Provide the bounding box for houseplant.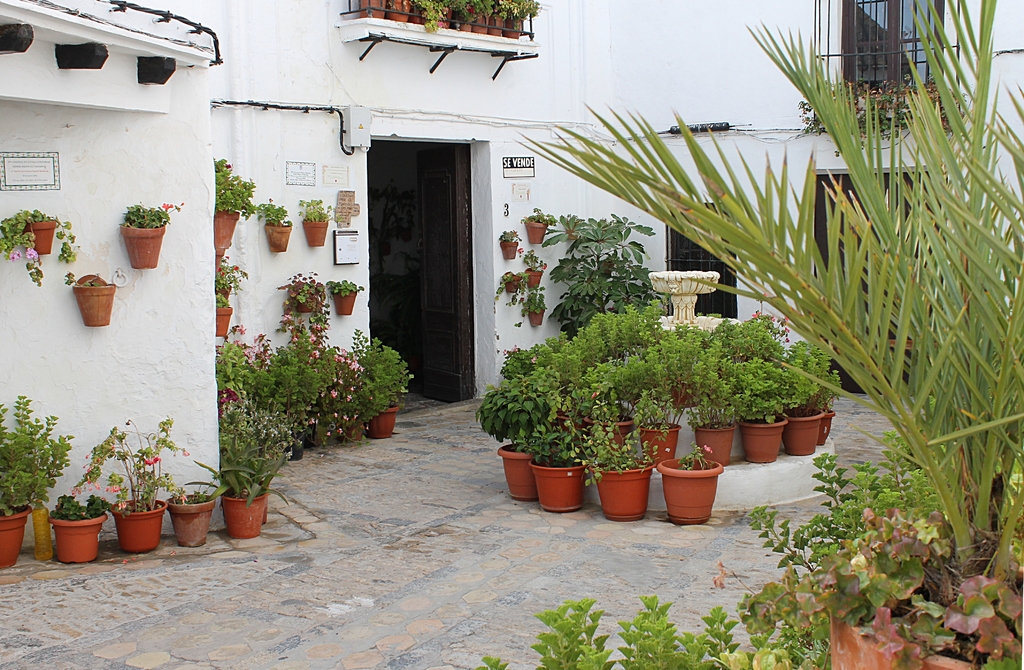
(x1=516, y1=413, x2=590, y2=512).
